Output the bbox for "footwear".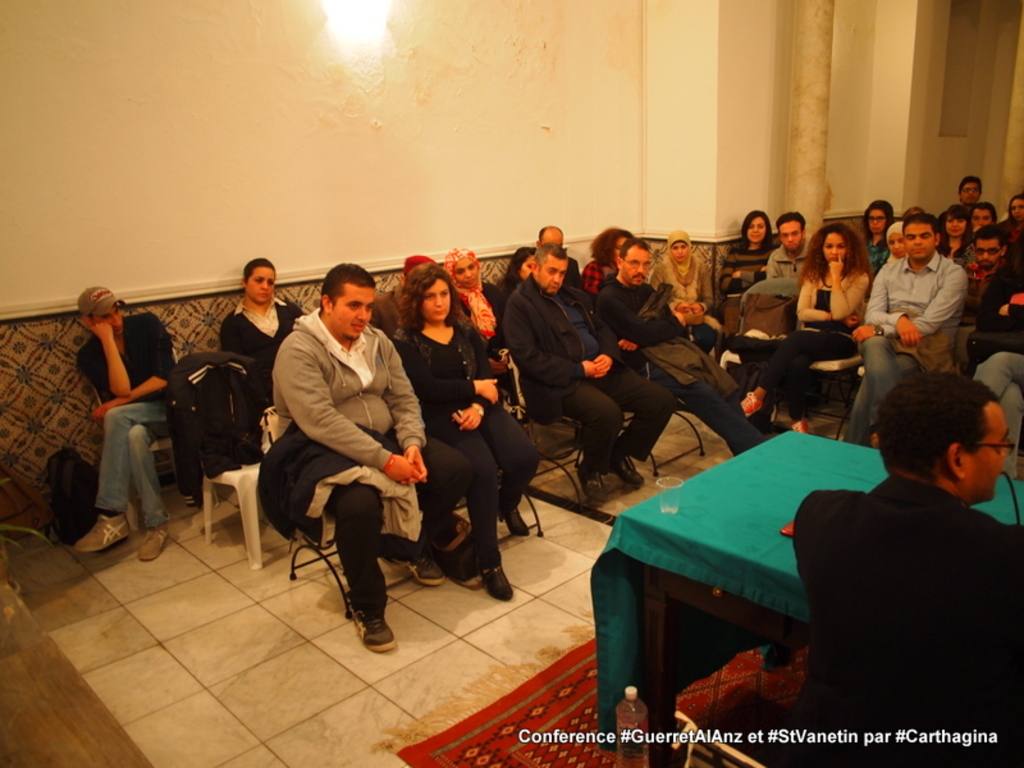
(741,389,762,416).
